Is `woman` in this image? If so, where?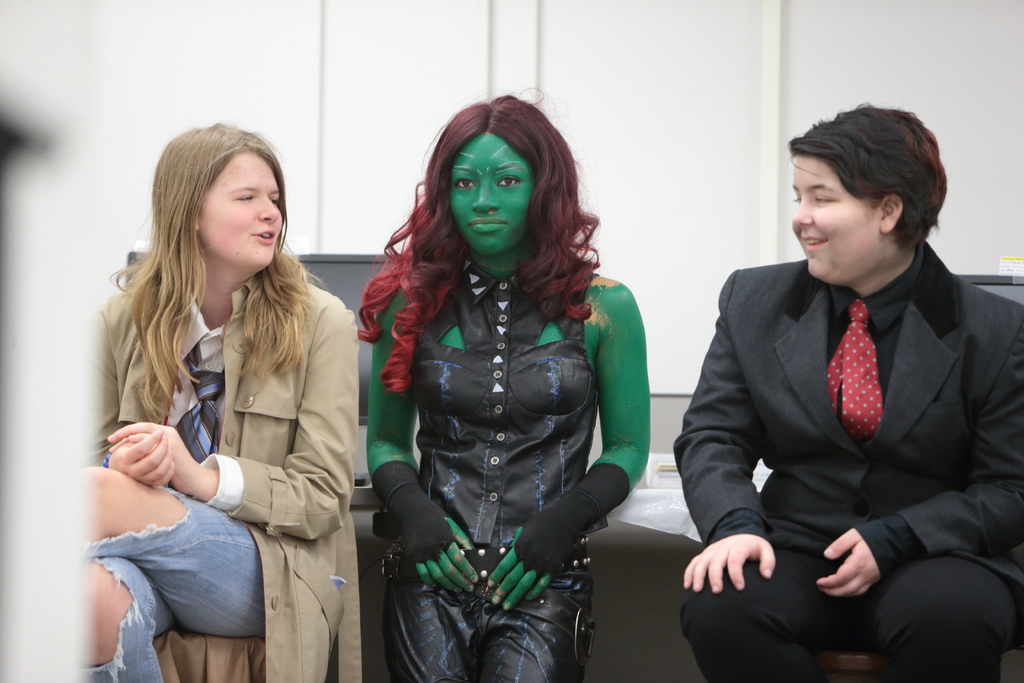
Yes, at Rect(82, 121, 367, 682).
